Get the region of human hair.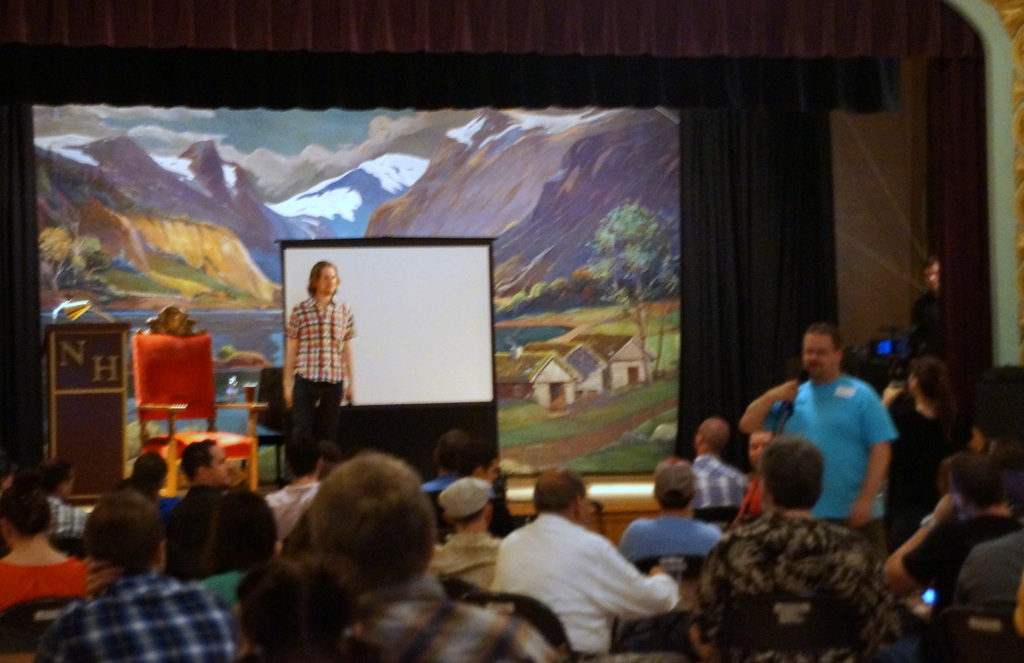
box(532, 466, 588, 517).
